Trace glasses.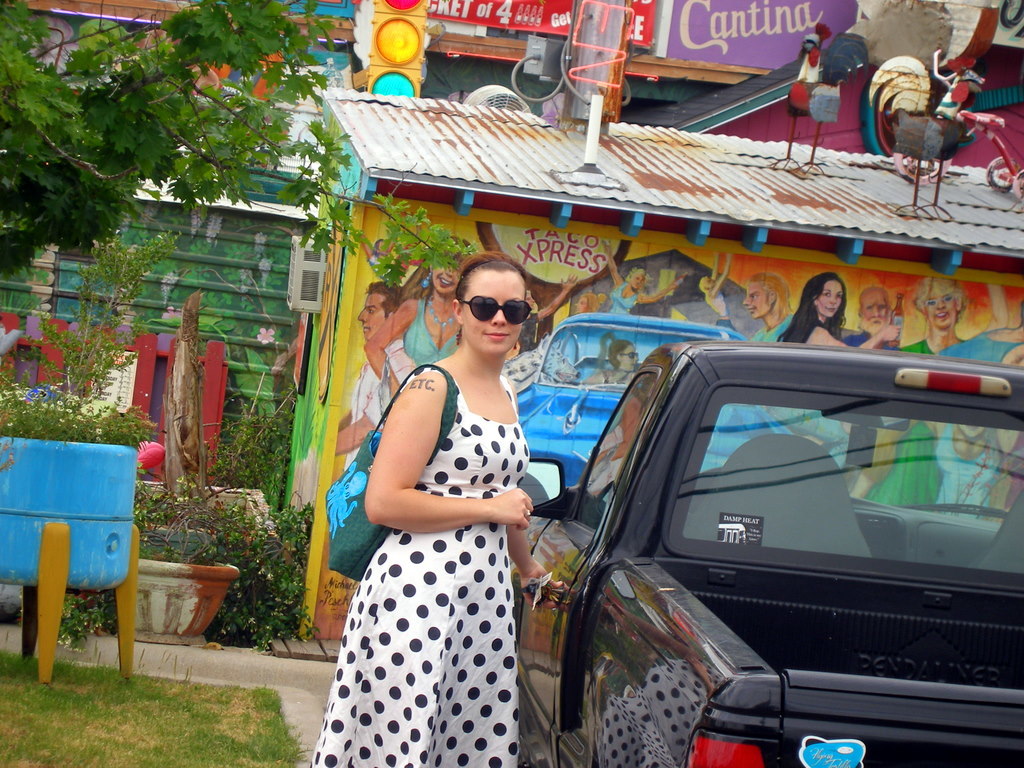
Traced to 923,291,954,304.
